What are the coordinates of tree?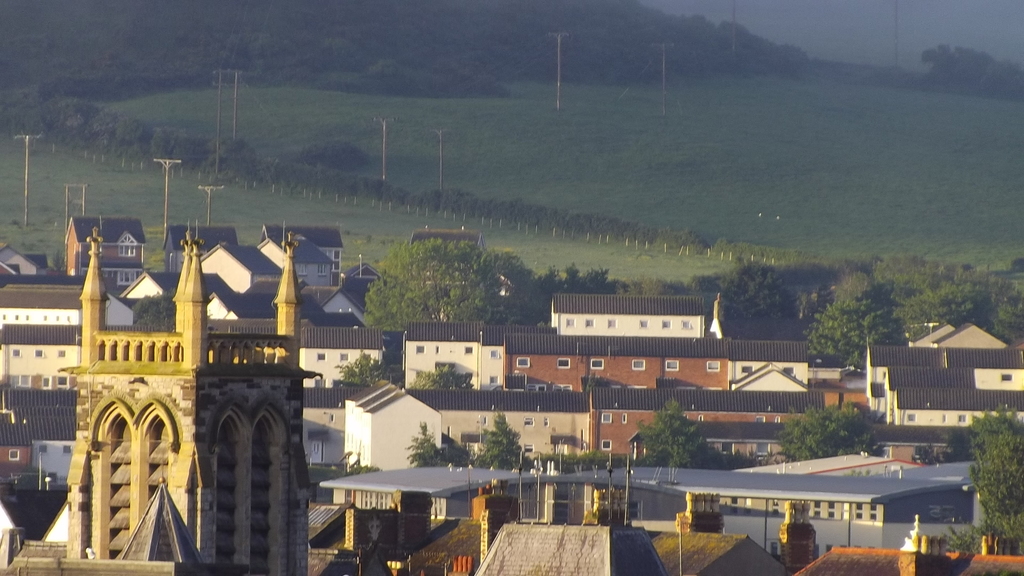
x1=899, y1=272, x2=1016, y2=351.
